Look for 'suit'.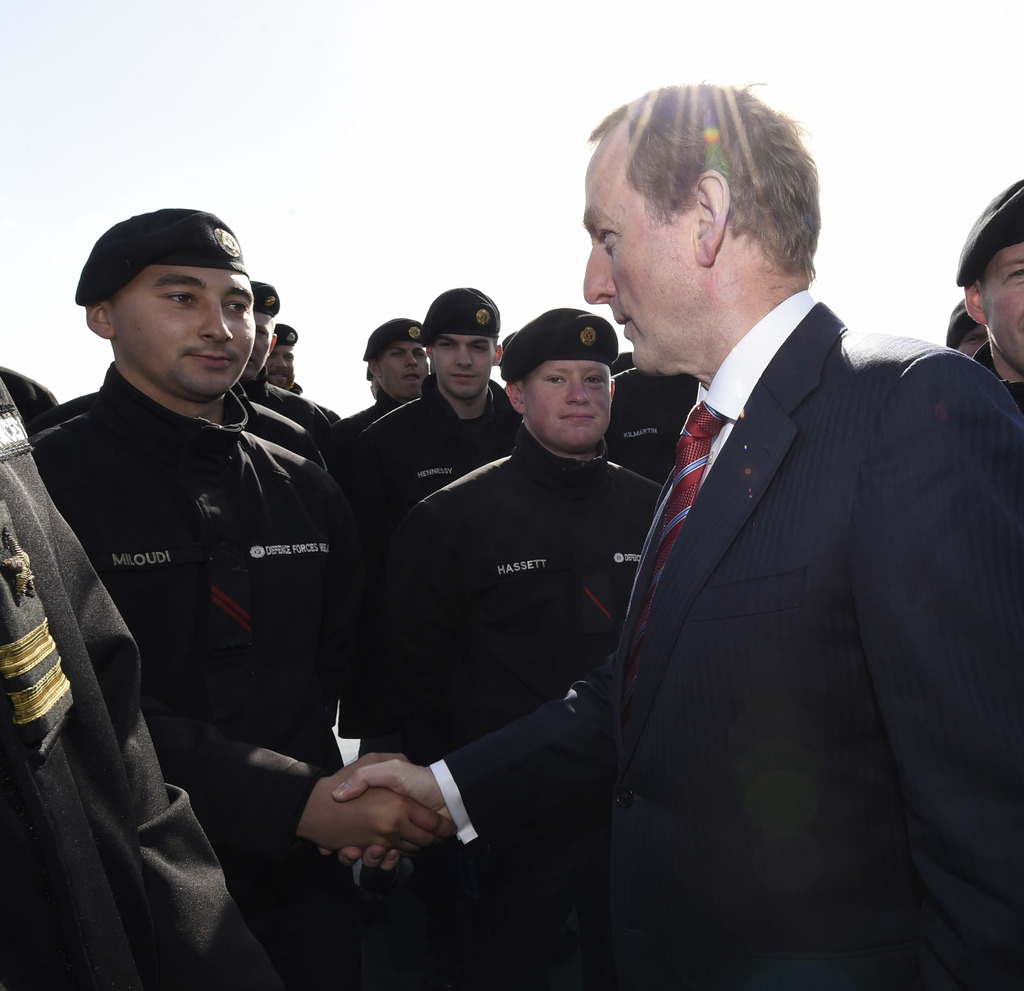
Found: box(550, 122, 989, 982).
